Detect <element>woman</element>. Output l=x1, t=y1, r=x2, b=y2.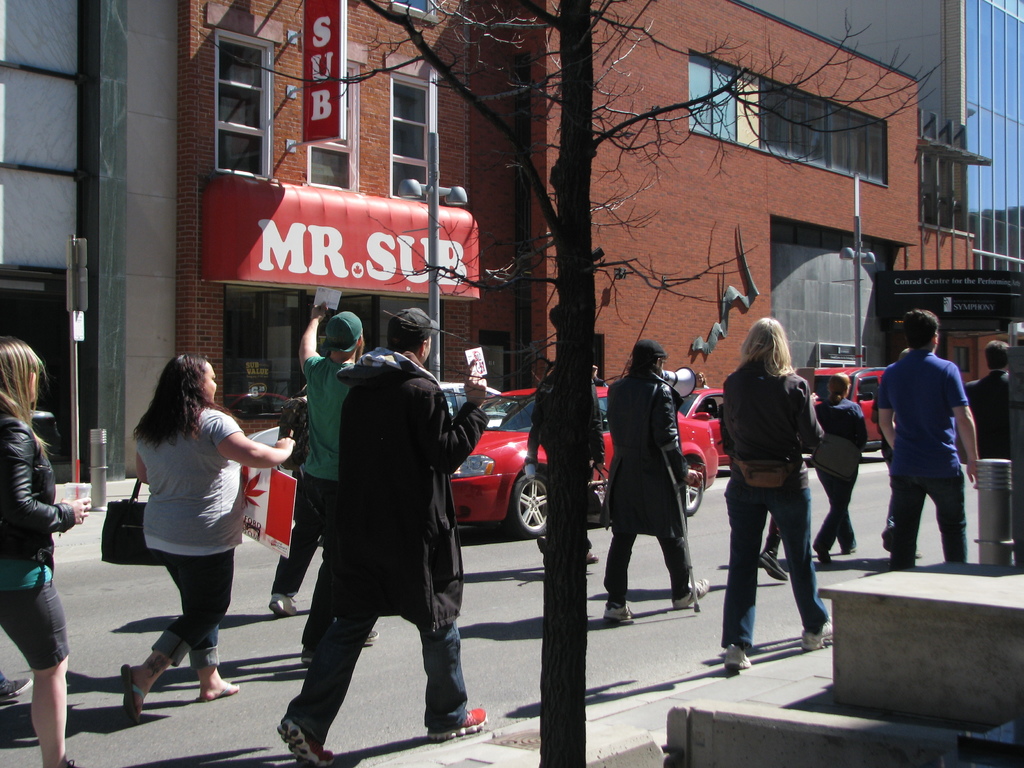
l=6, t=331, r=92, b=767.
